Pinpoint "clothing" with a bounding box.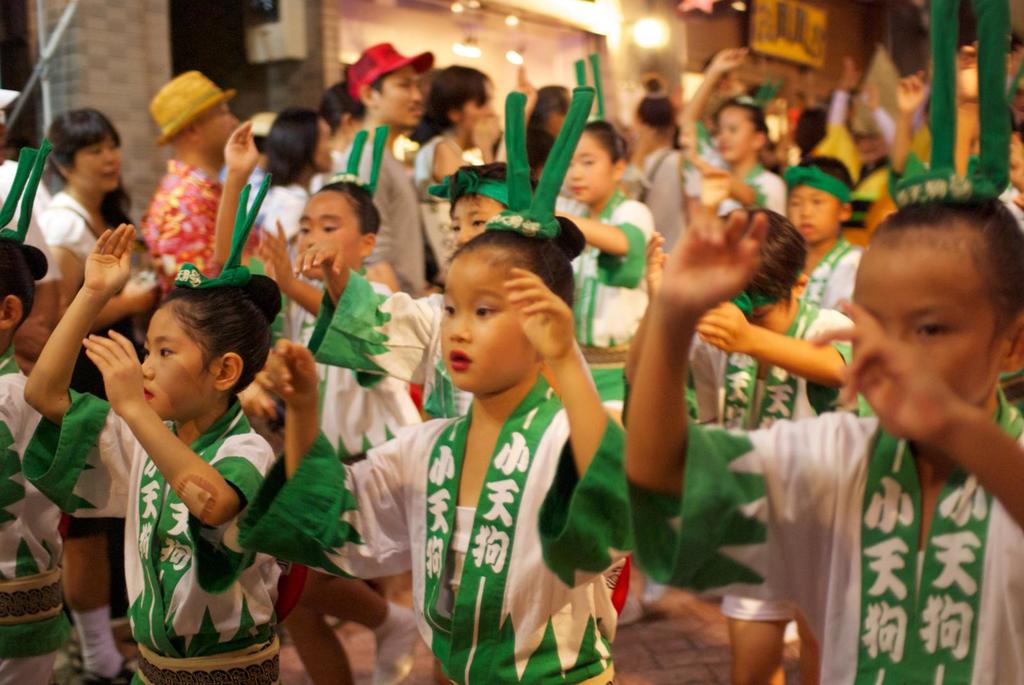
box(334, 142, 422, 286).
